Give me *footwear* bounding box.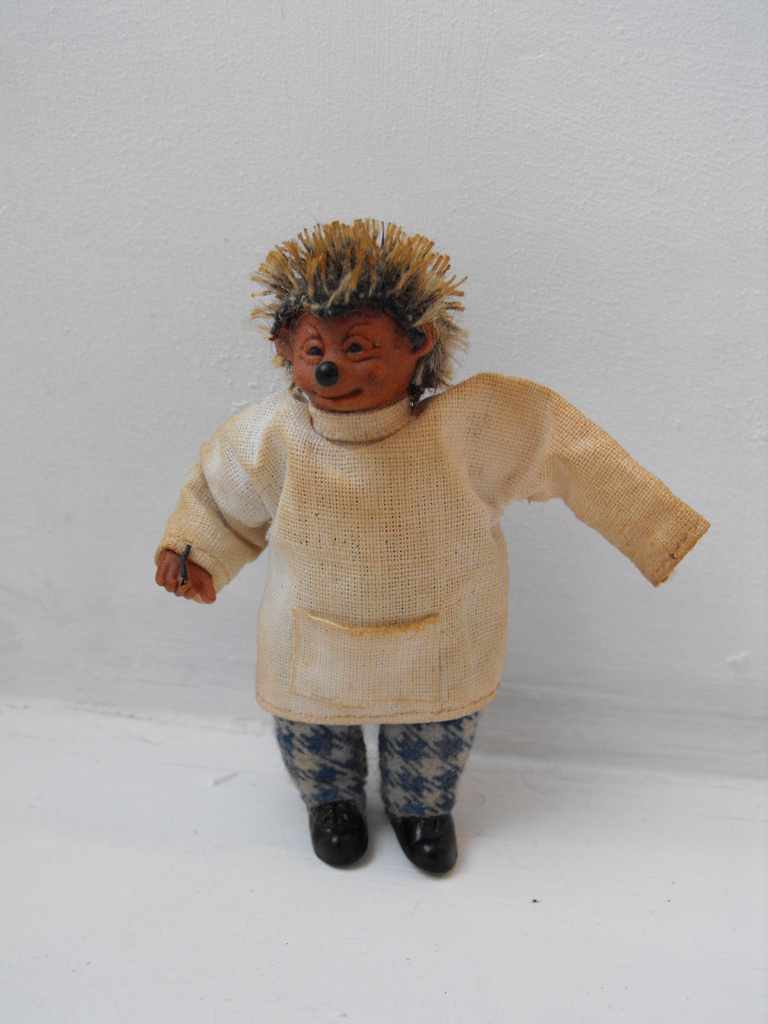
detection(302, 796, 368, 875).
